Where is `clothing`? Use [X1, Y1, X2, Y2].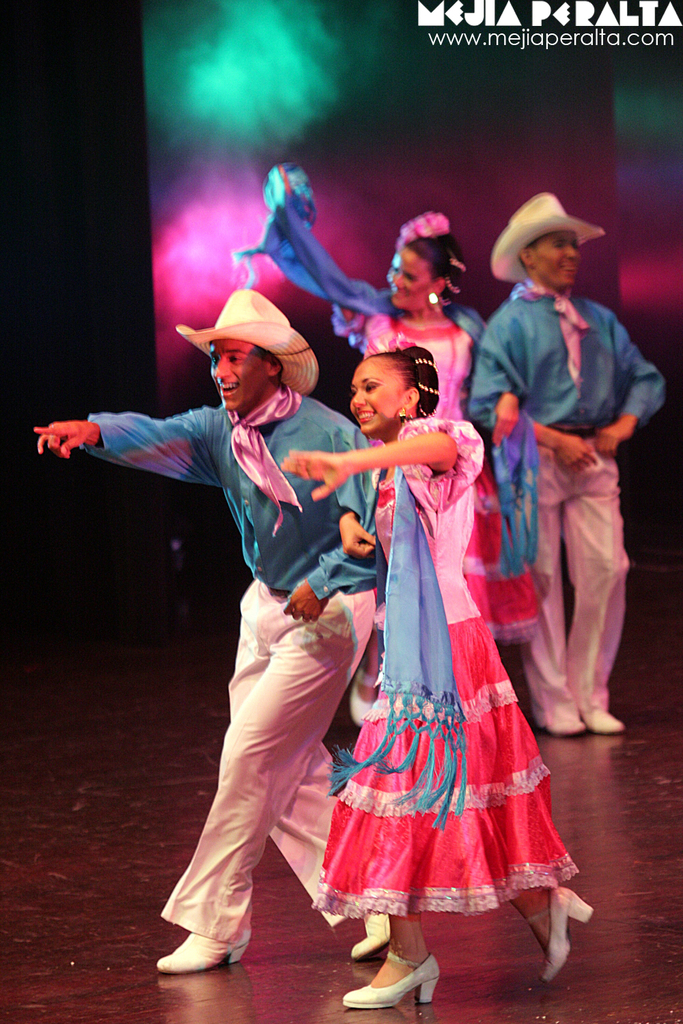
[313, 417, 578, 920].
